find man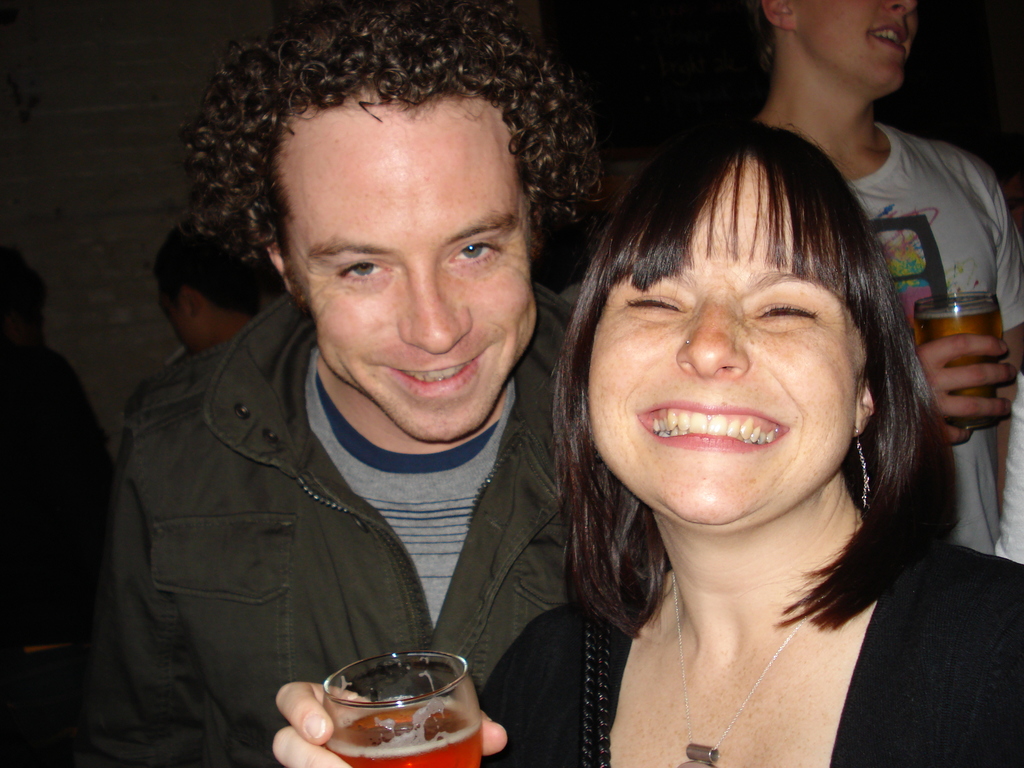
region(113, 0, 664, 767)
